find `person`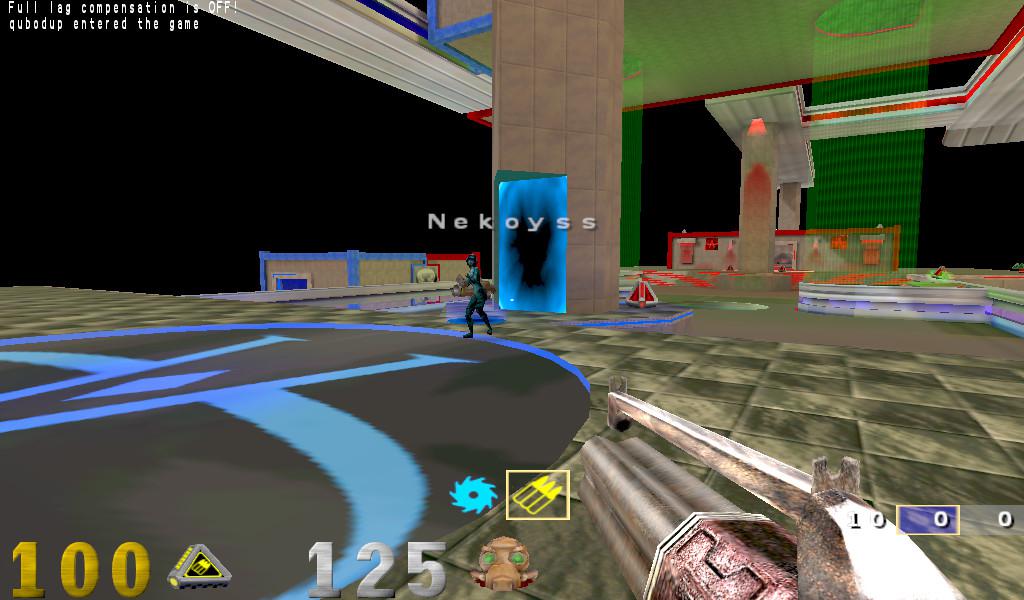
bbox=[460, 252, 496, 345]
